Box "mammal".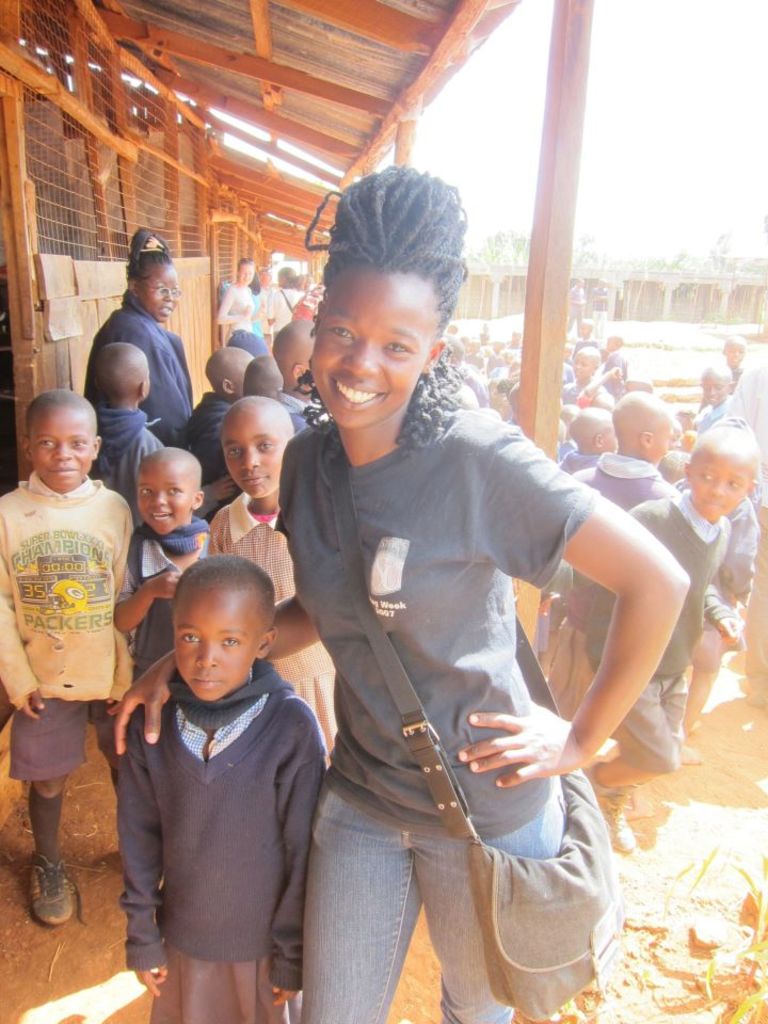
110,447,217,682.
